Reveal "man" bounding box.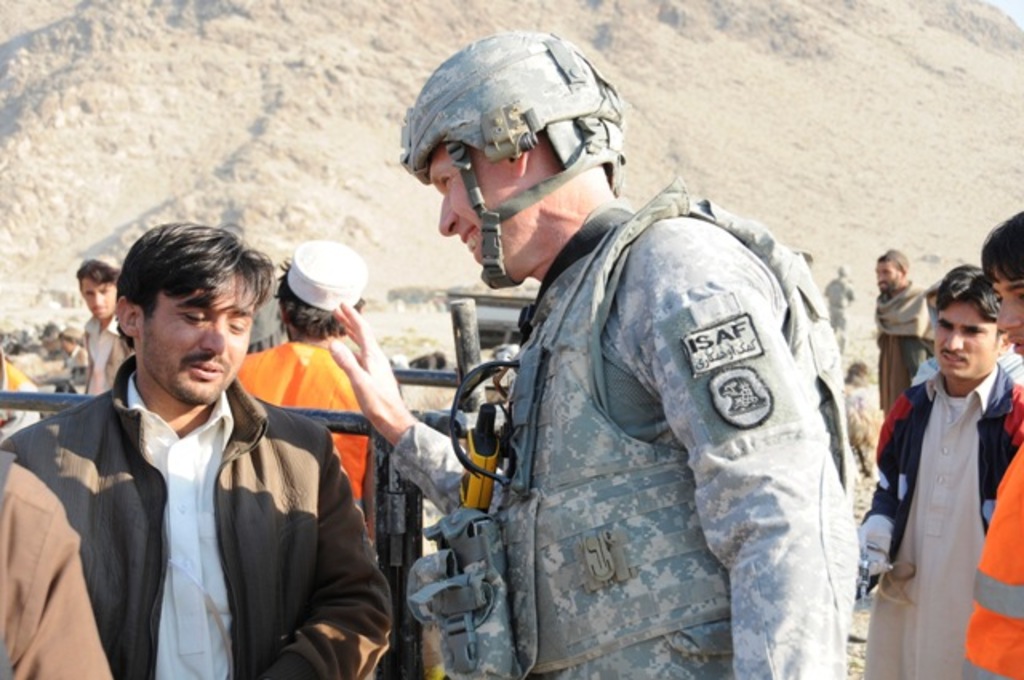
Revealed: 864:242:939:414.
